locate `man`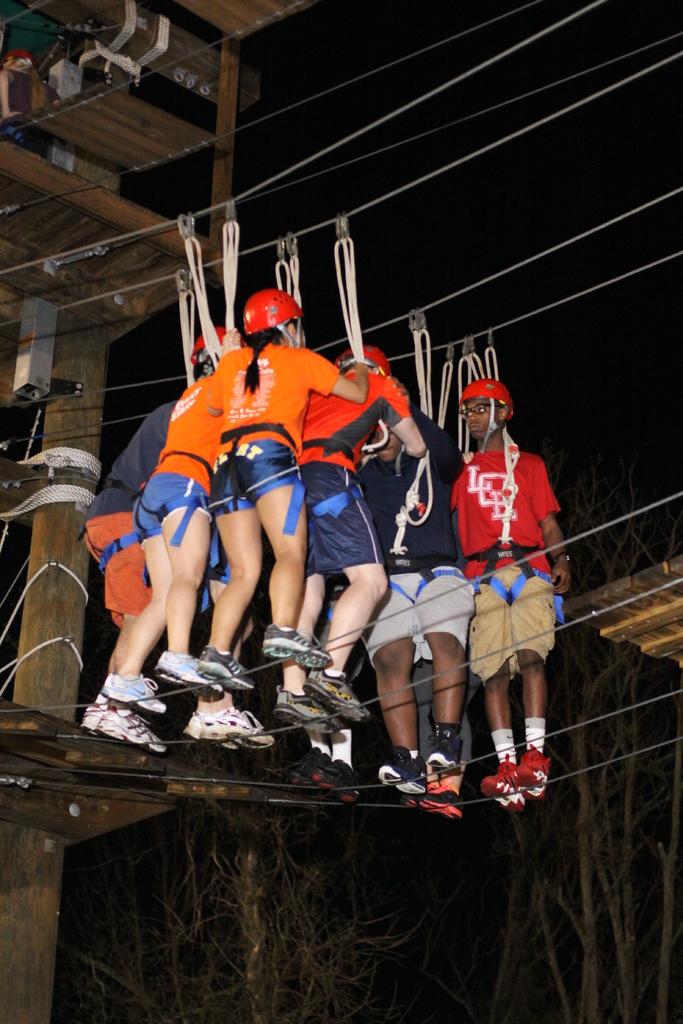
{"left": 441, "top": 378, "right": 570, "bottom": 822}
